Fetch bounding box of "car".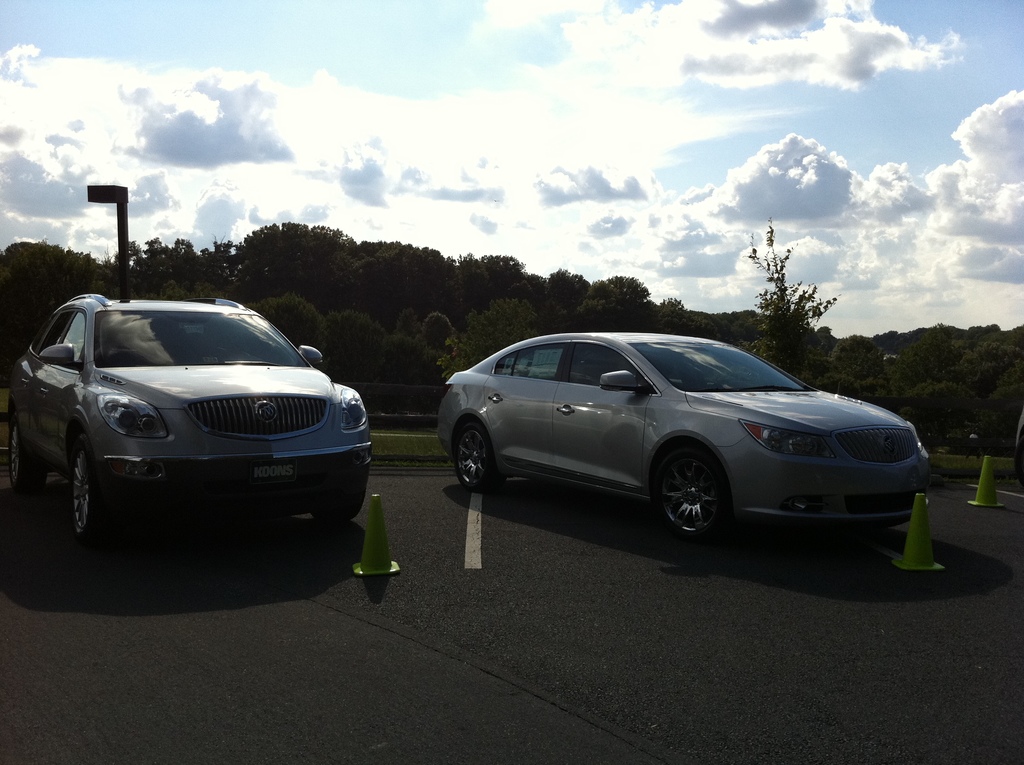
Bbox: <bbox>6, 290, 374, 543</bbox>.
